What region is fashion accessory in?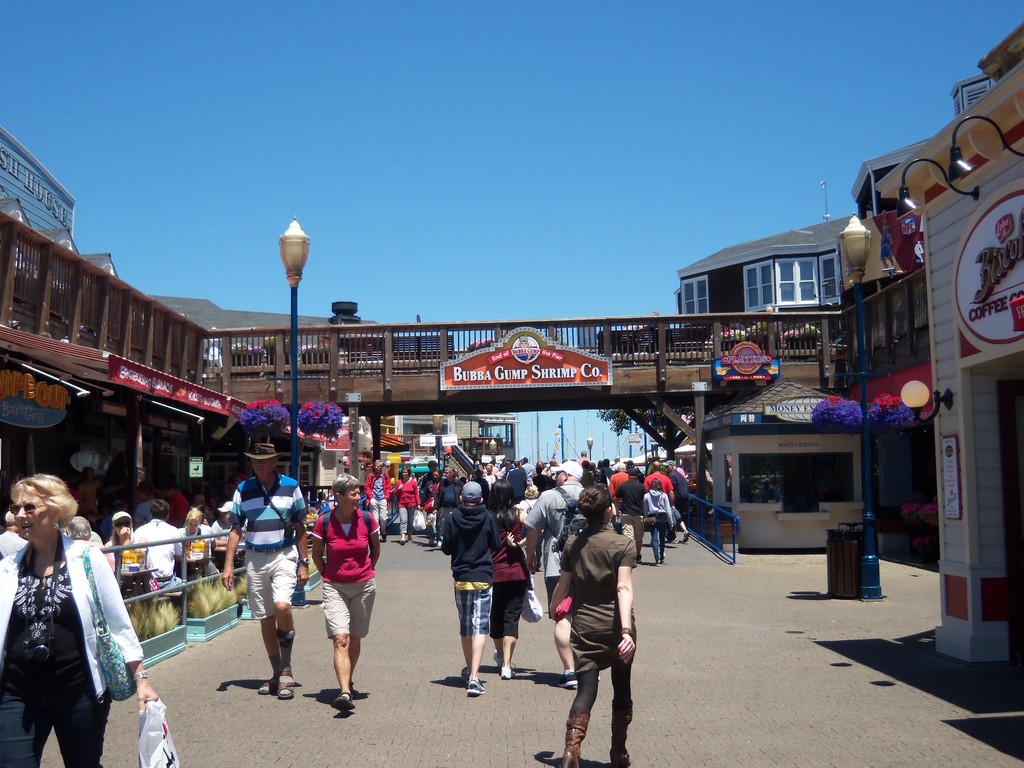
[298, 556, 312, 565].
